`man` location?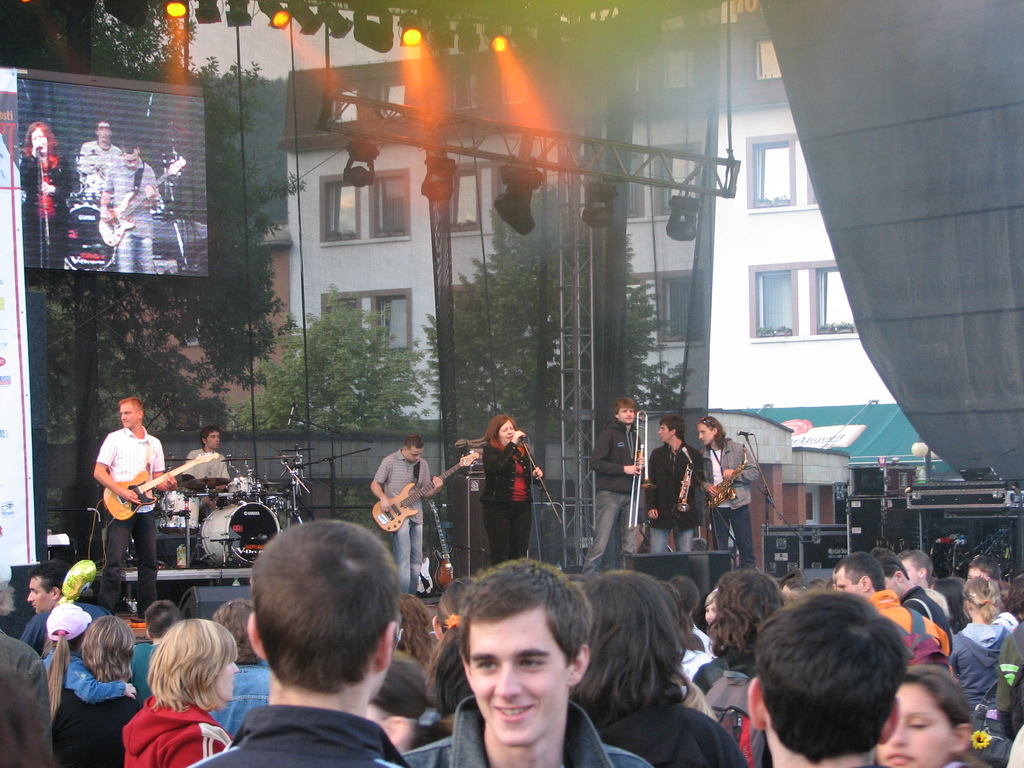
bbox=[367, 435, 442, 593]
